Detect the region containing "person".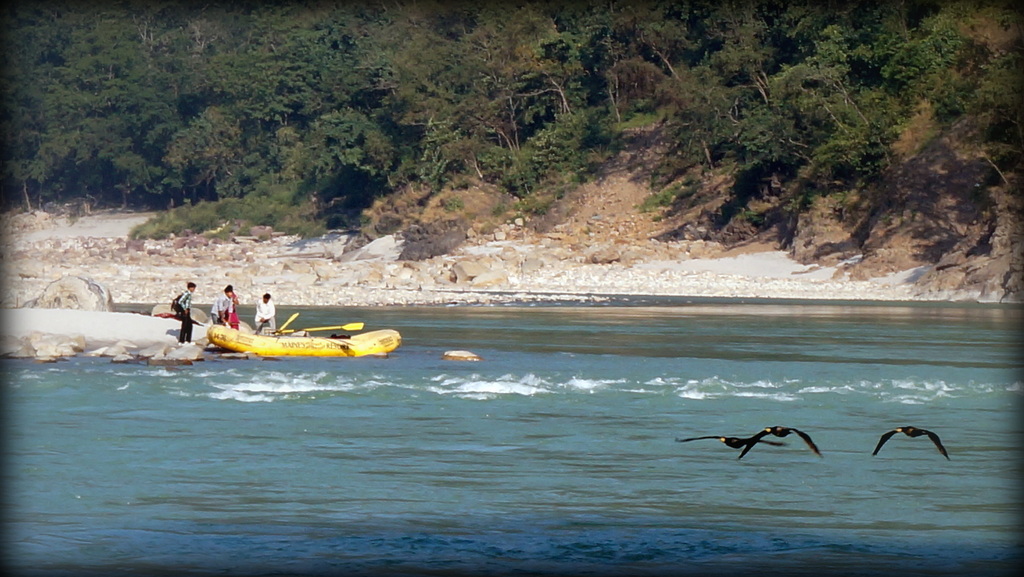
x1=214, y1=287, x2=241, y2=326.
